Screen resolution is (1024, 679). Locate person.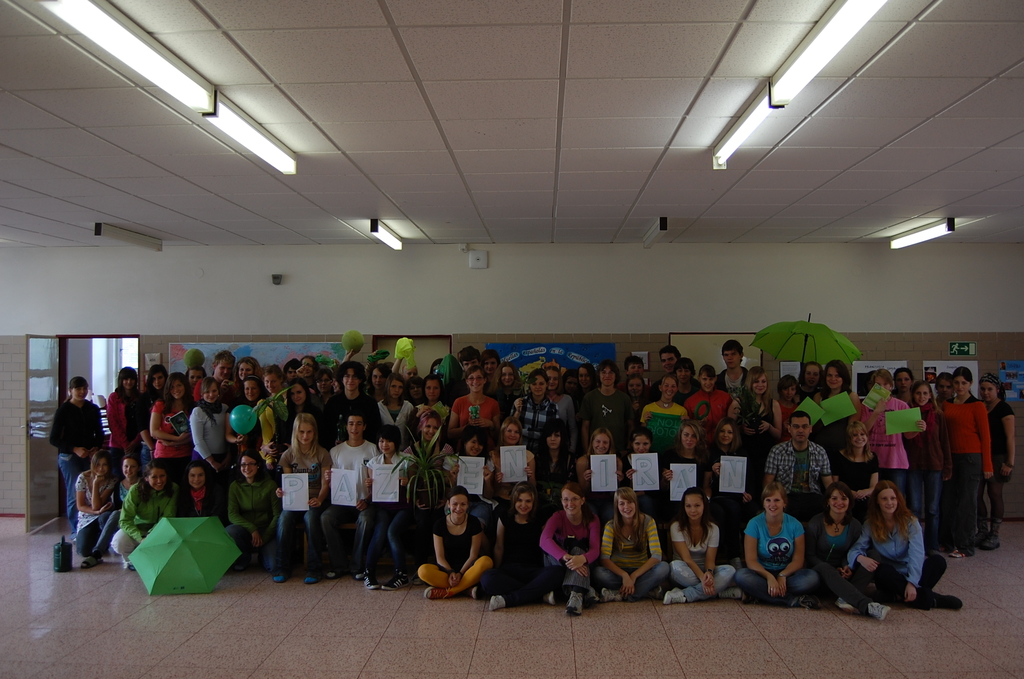
Rect(134, 363, 169, 477).
